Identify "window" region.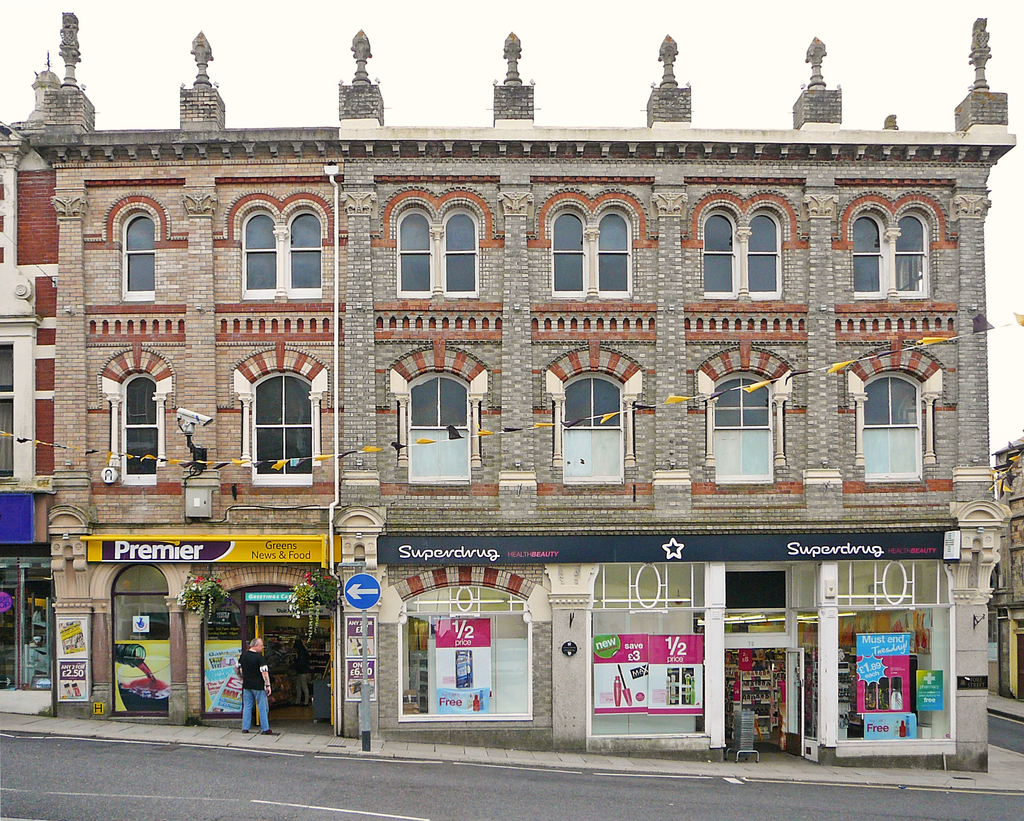
Region: box=[395, 206, 477, 295].
